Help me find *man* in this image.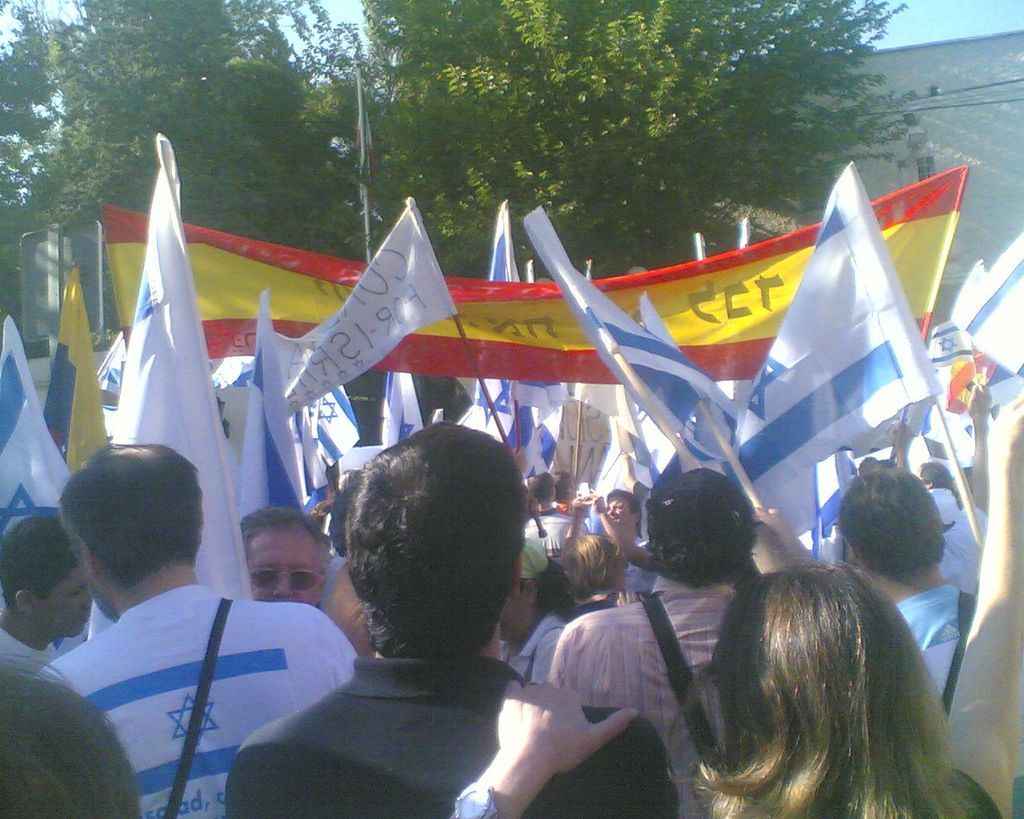
Found it: BBox(550, 464, 759, 818).
